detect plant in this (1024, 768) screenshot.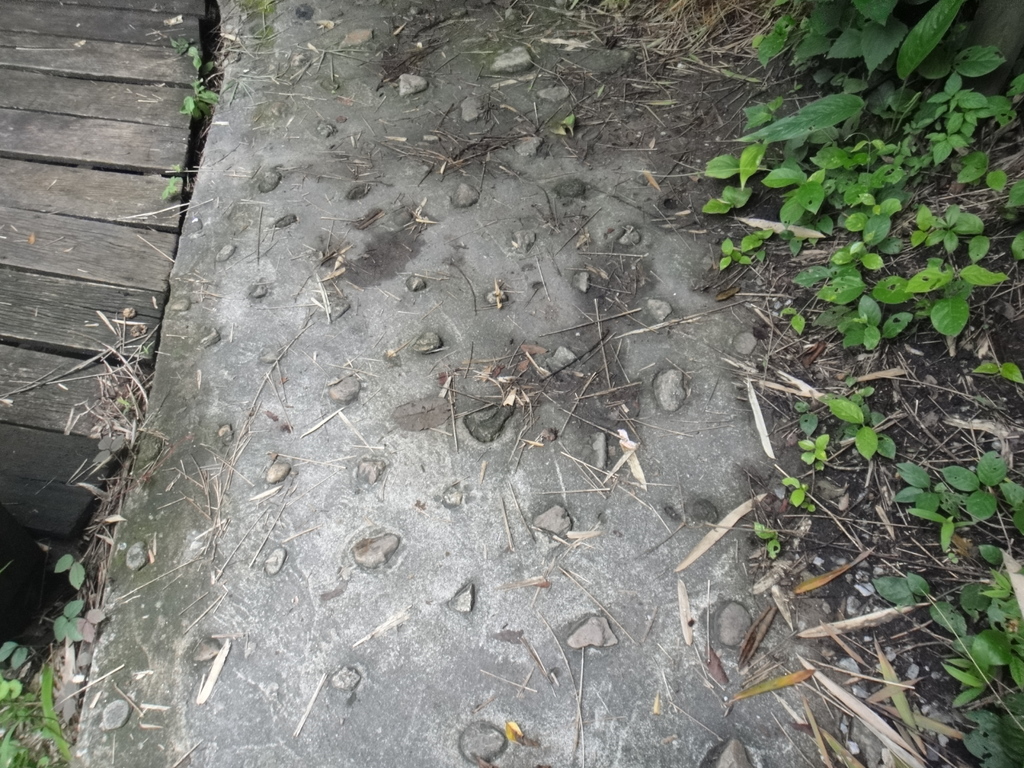
Detection: 967,365,1021,383.
